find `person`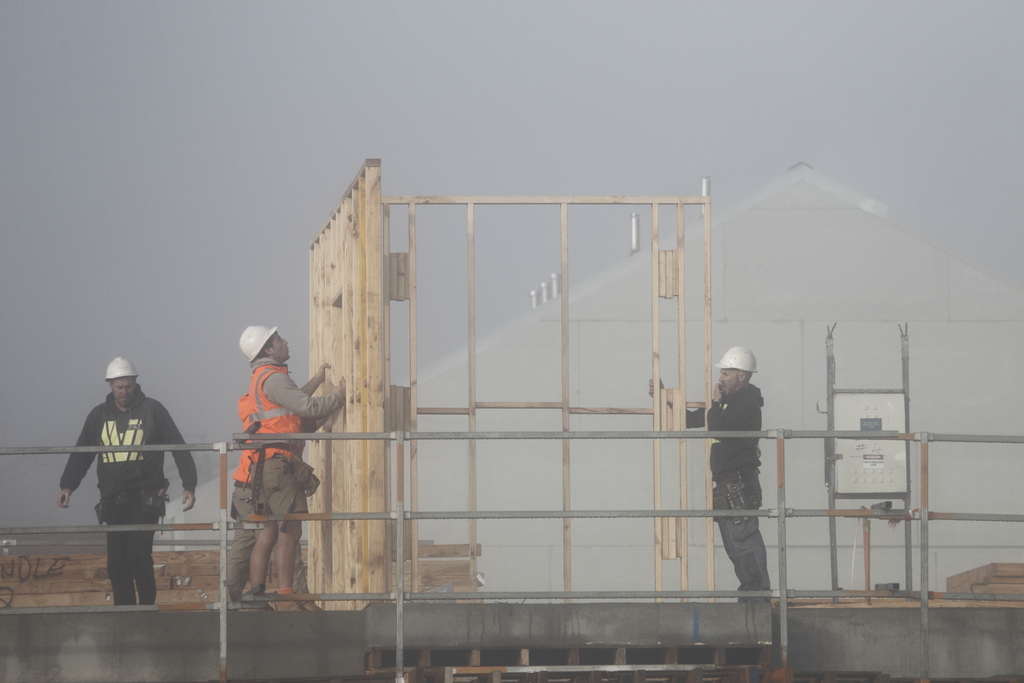
(652,348,778,600)
